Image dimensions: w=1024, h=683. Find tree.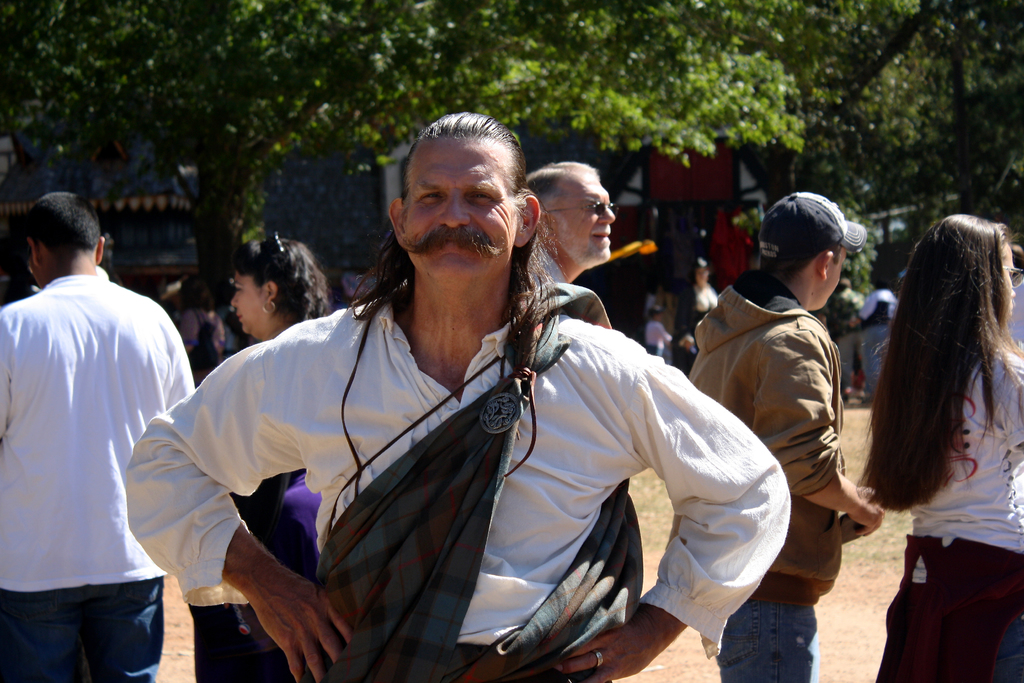
{"x1": 0, "y1": 0, "x2": 1023, "y2": 310}.
